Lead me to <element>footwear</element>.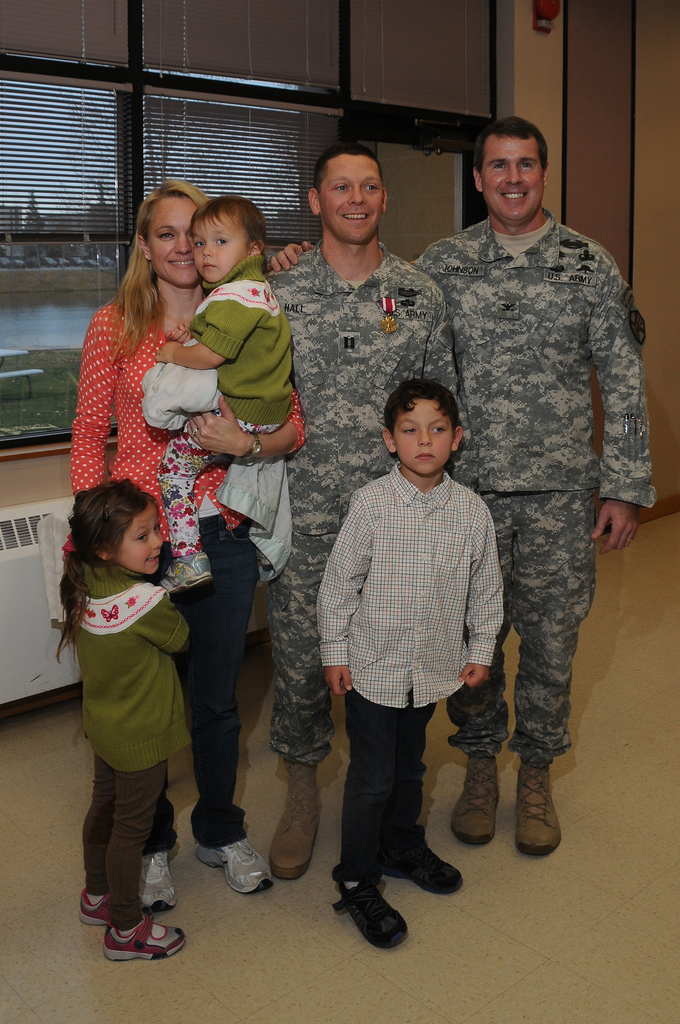
Lead to bbox(373, 815, 476, 904).
